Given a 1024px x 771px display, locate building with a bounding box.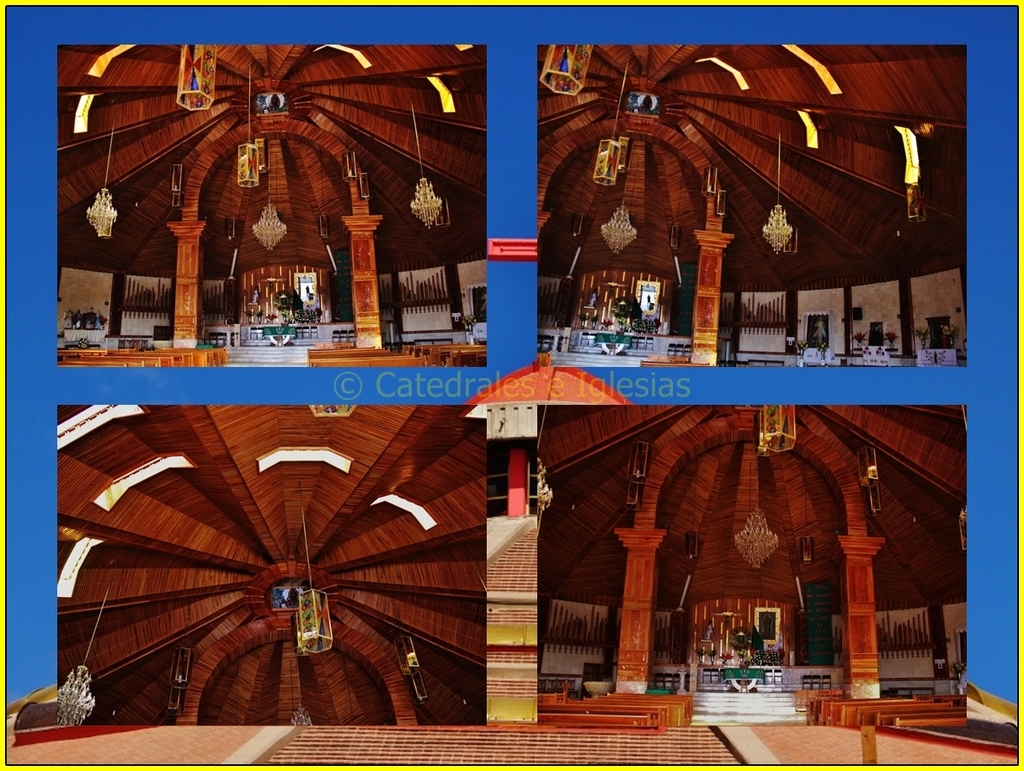
Located: BBox(538, 401, 961, 770).
